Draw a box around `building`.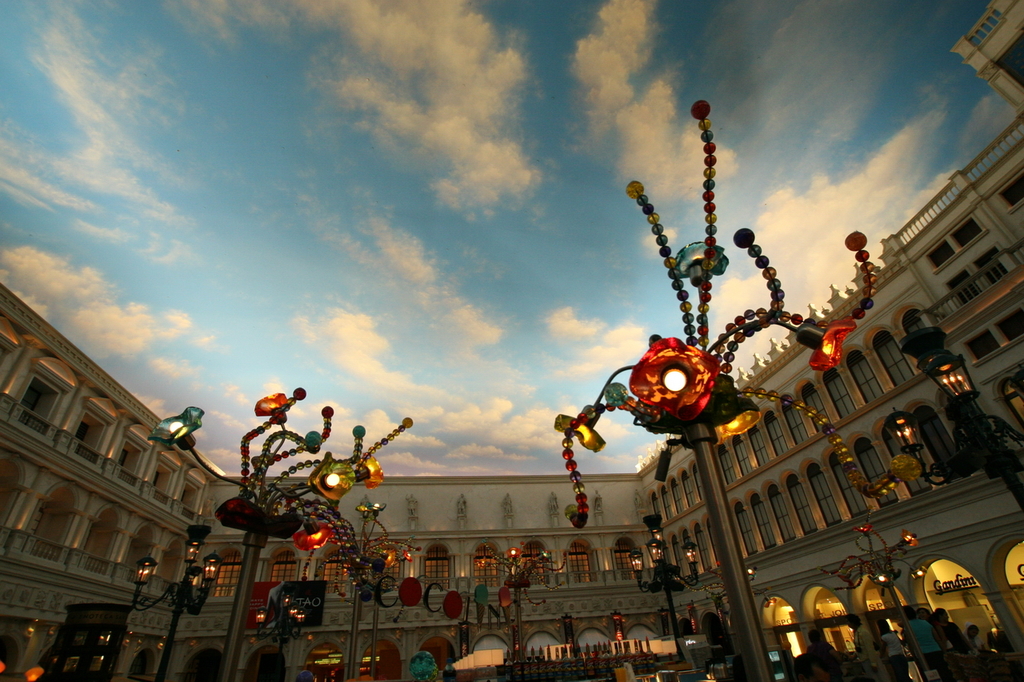
locate(0, 0, 1023, 681).
